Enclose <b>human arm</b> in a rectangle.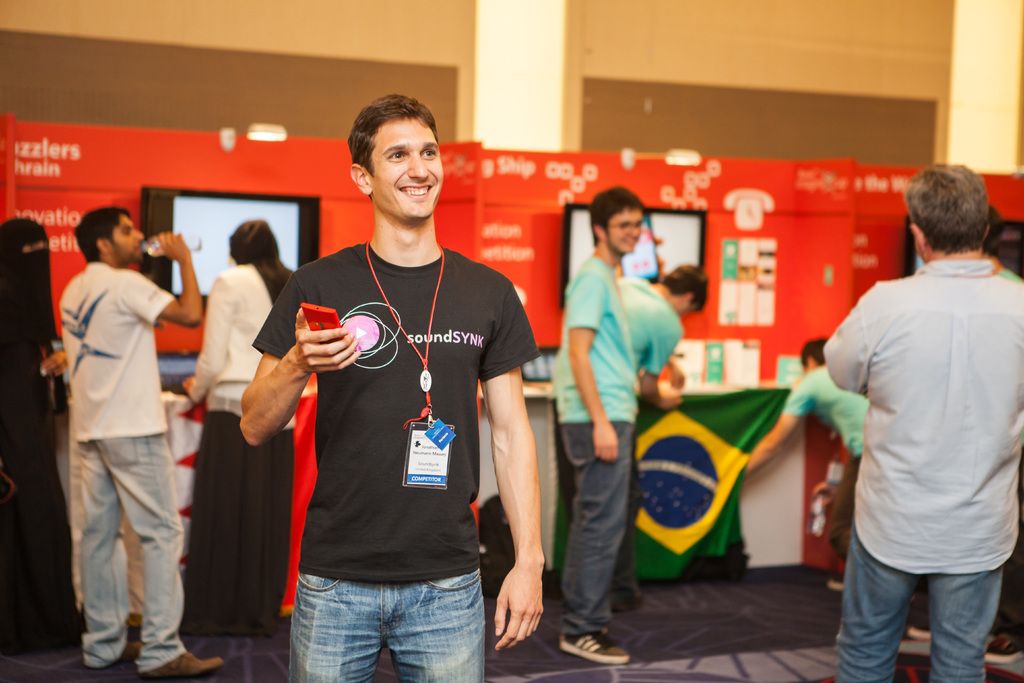
region(474, 309, 551, 666).
